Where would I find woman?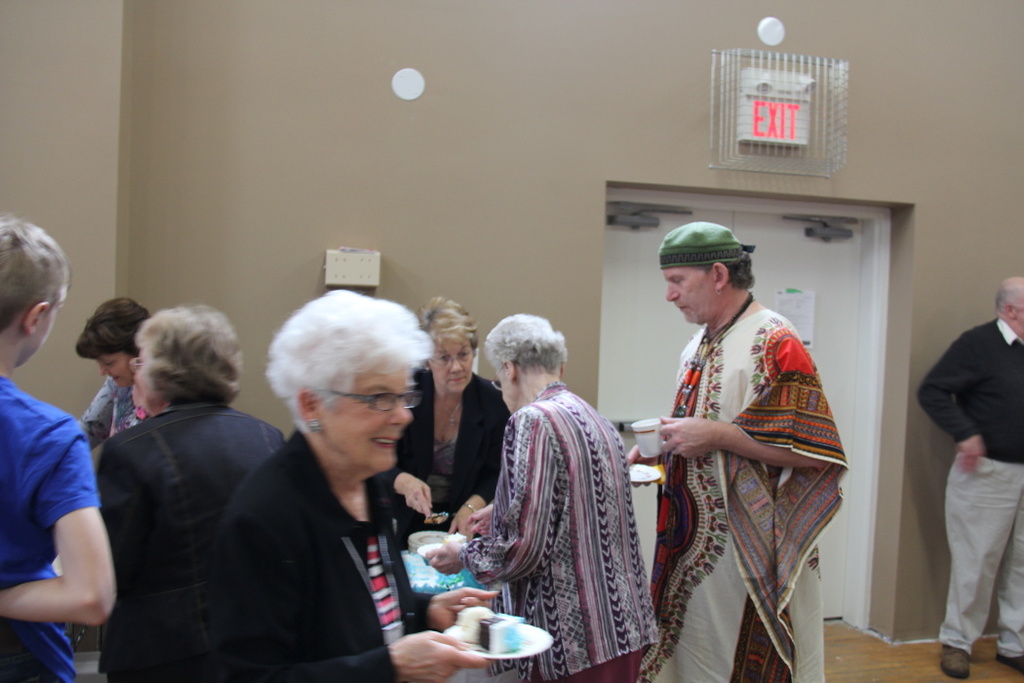
At 76 296 153 444.
